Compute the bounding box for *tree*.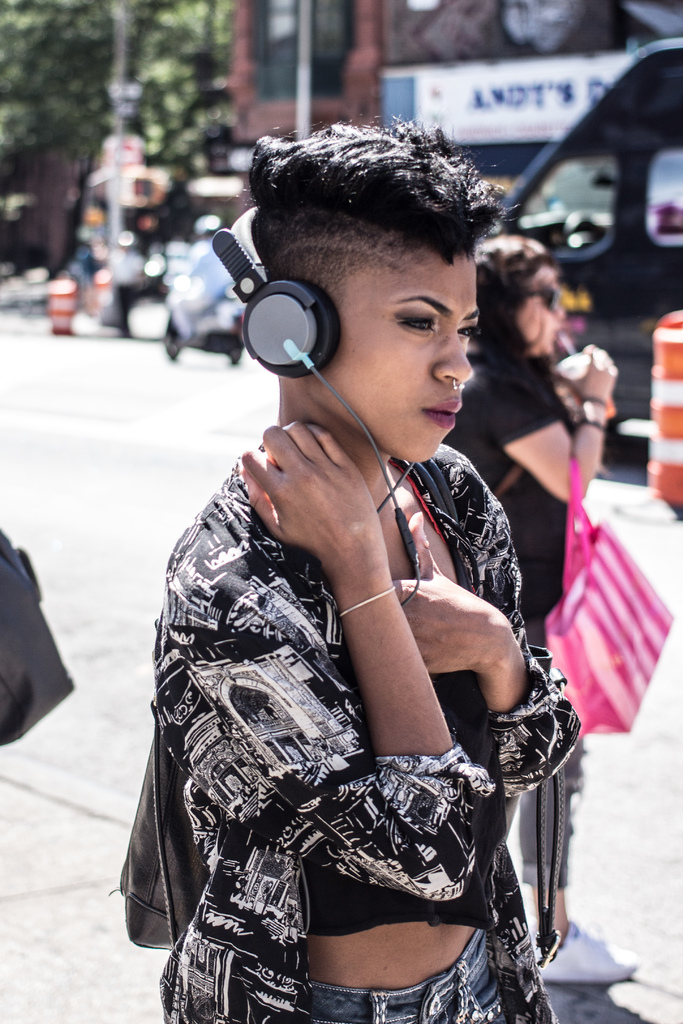
3 0 244 275.
